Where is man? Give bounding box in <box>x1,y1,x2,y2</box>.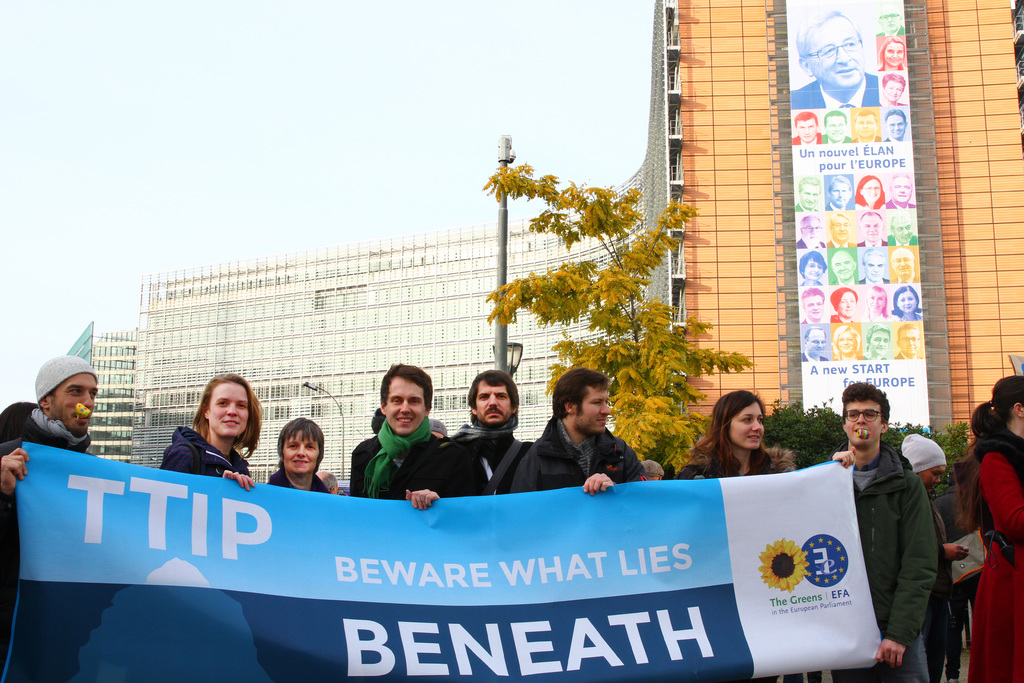
<box>505,368,641,498</box>.
